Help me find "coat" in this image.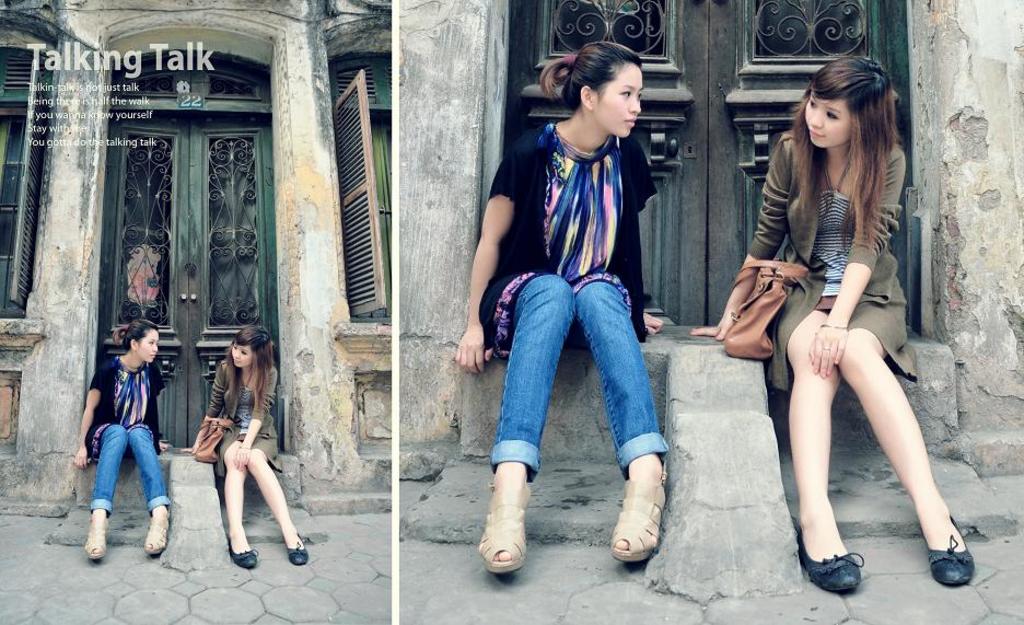
Found it: [left=753, top=126, right=917, bottom=391].
